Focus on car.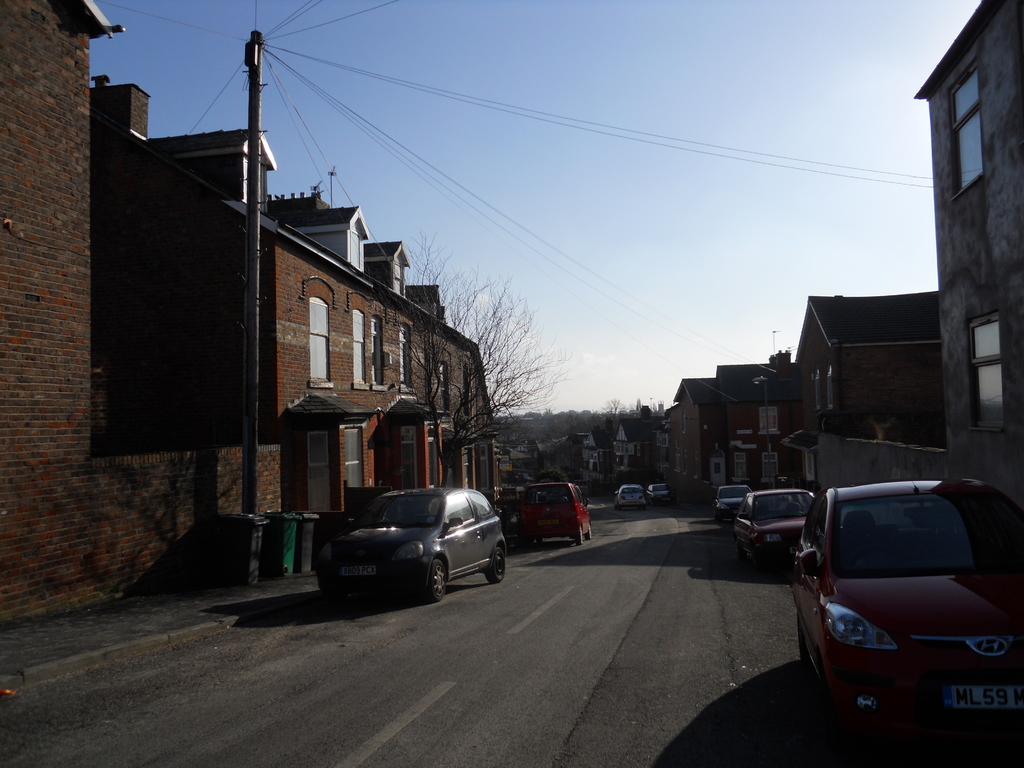
Focused at (left=712, top=483, right=758, bottom=517).
